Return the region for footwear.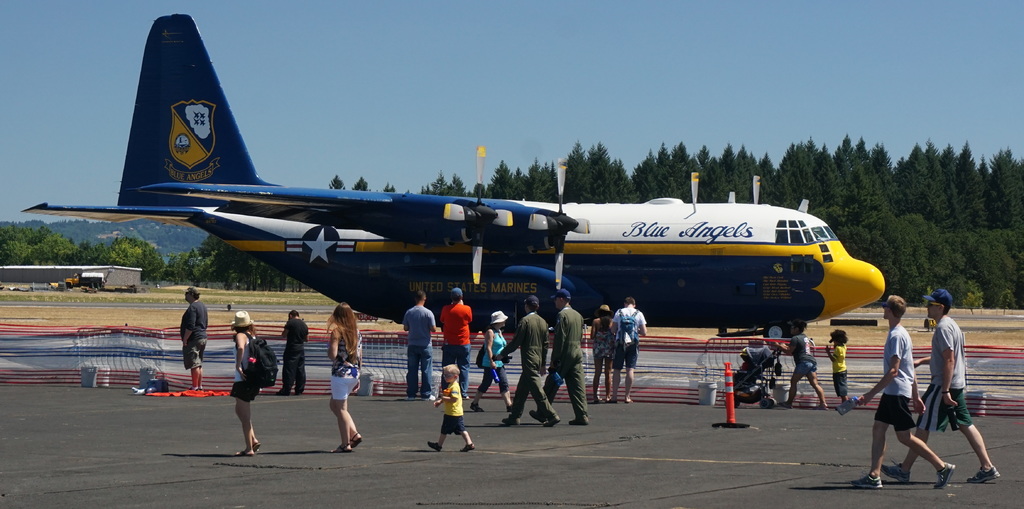
l=471, t=403, r=486, b=410.
